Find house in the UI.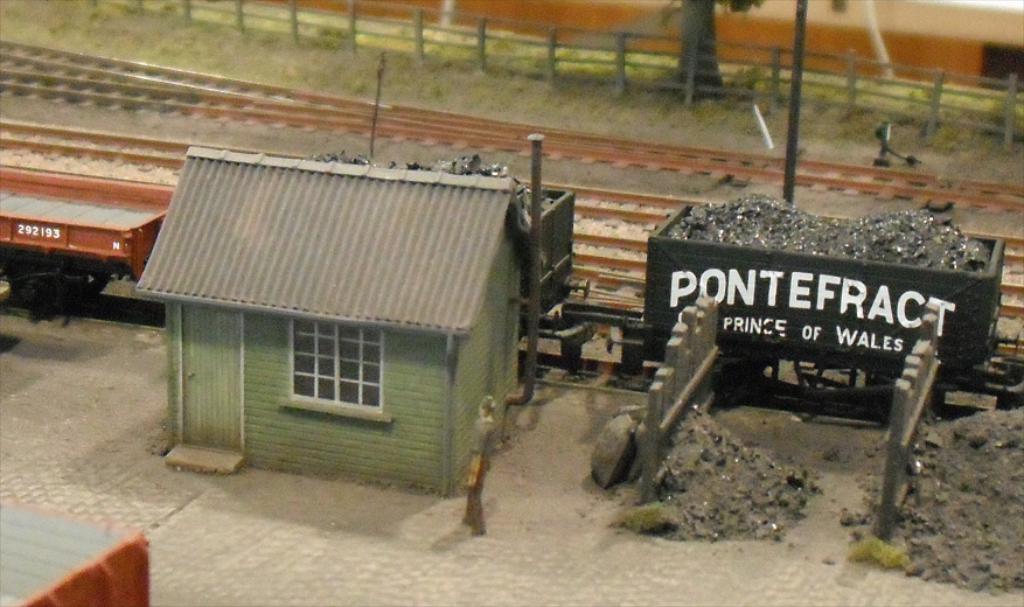
UI element at l=142, t=126, r=566, b=516.
